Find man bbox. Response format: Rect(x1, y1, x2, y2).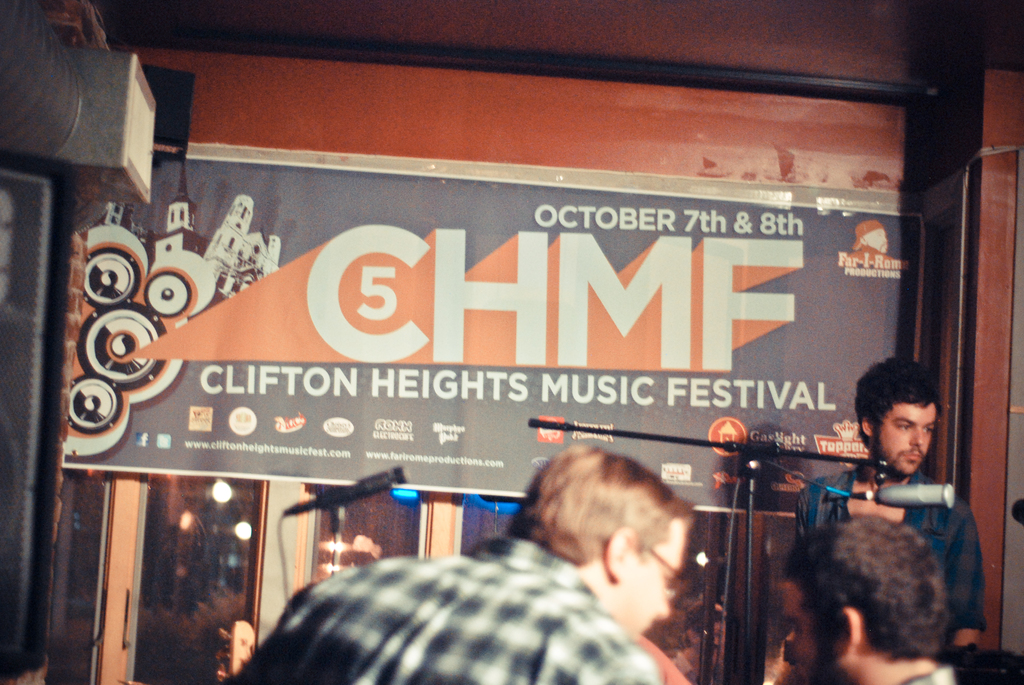
Rect(250, 465, 752, 677).
